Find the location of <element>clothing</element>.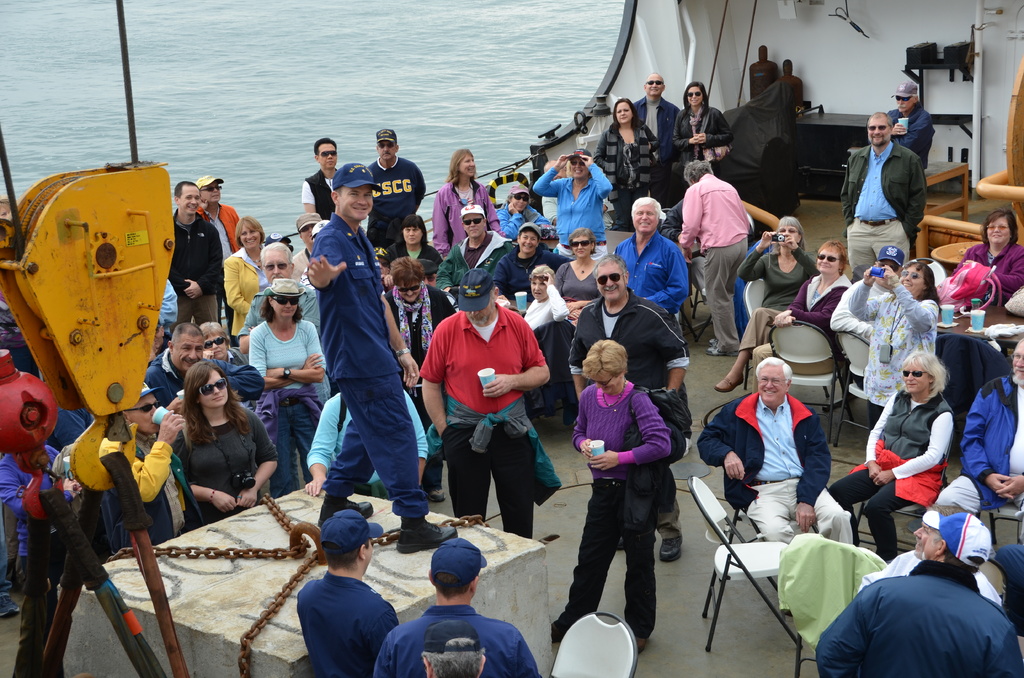
Location: rect(852, 275, 936, 424).
